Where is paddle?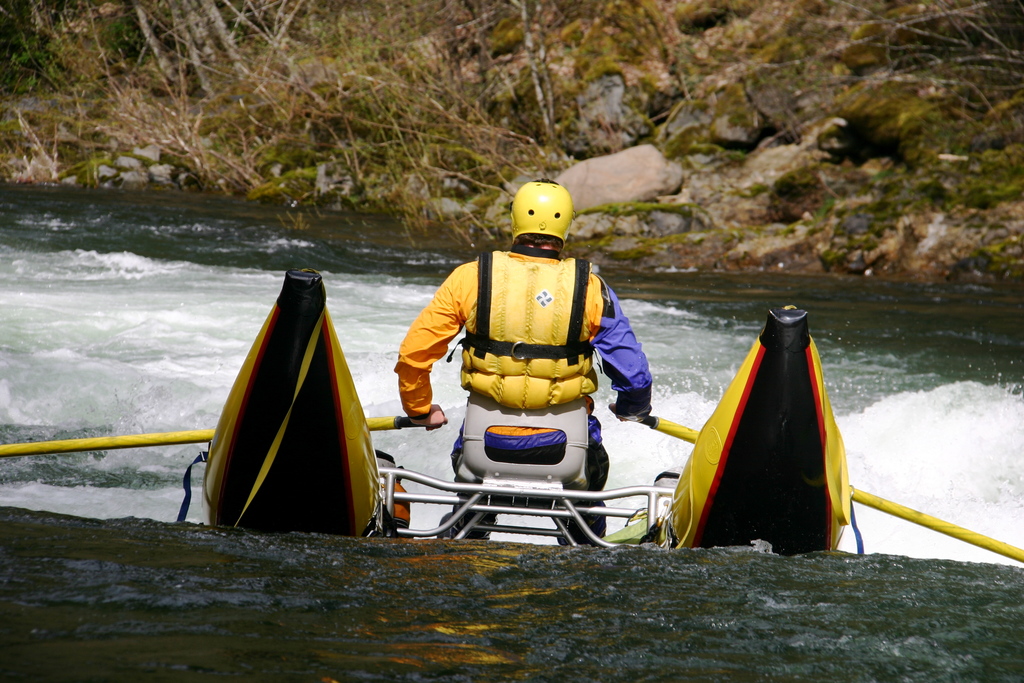
[left=598, top=400, right=1023, bottom=579].
